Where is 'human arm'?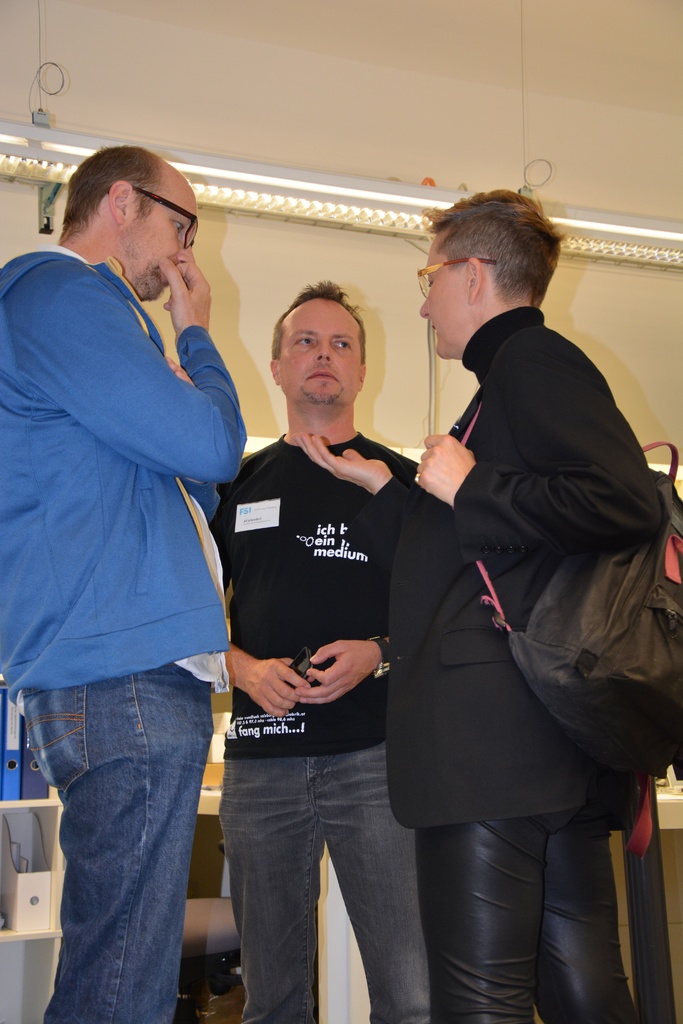
x1=222, y1=634, x2=311, y2=717.
